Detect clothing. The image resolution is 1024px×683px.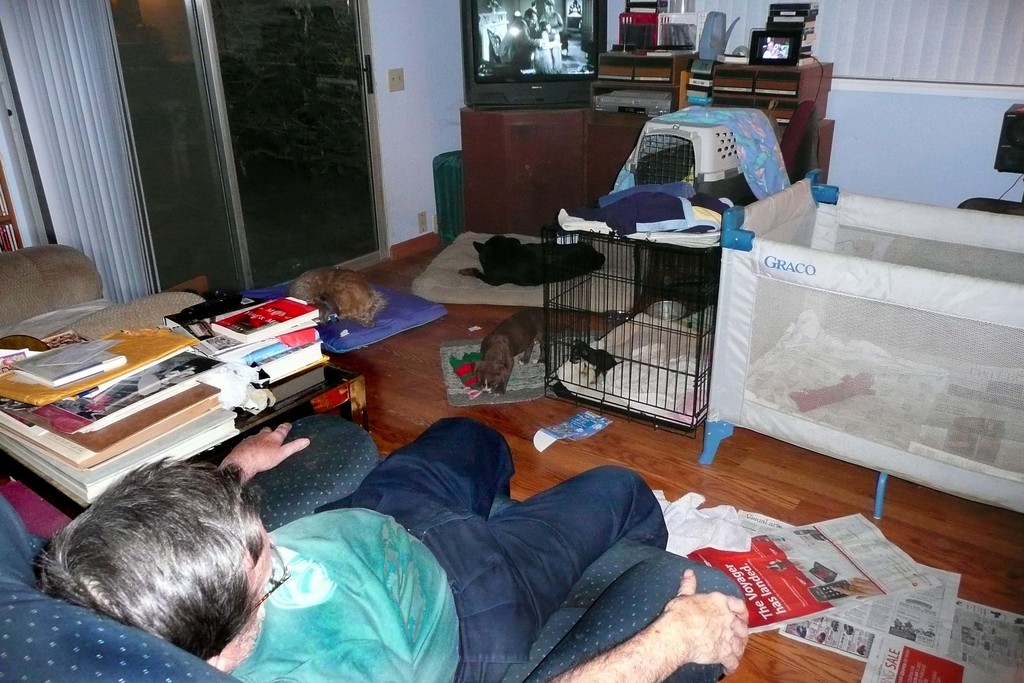
pyautogui.locateOnScreen(227, 418, 660, 682).
